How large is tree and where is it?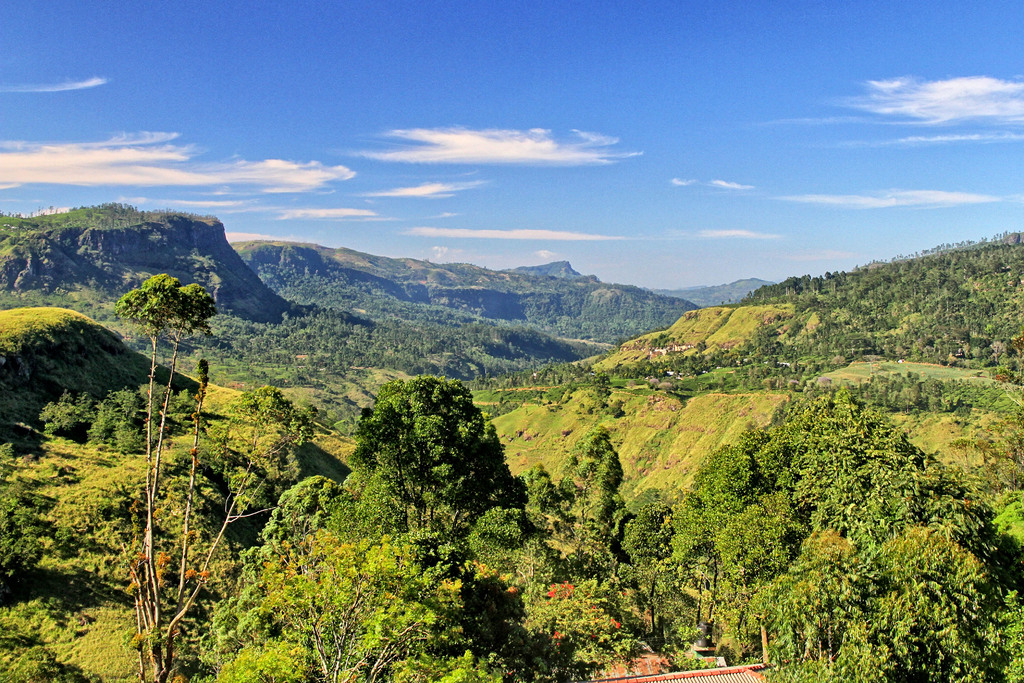
Bounding box: (304,332,535,609).
